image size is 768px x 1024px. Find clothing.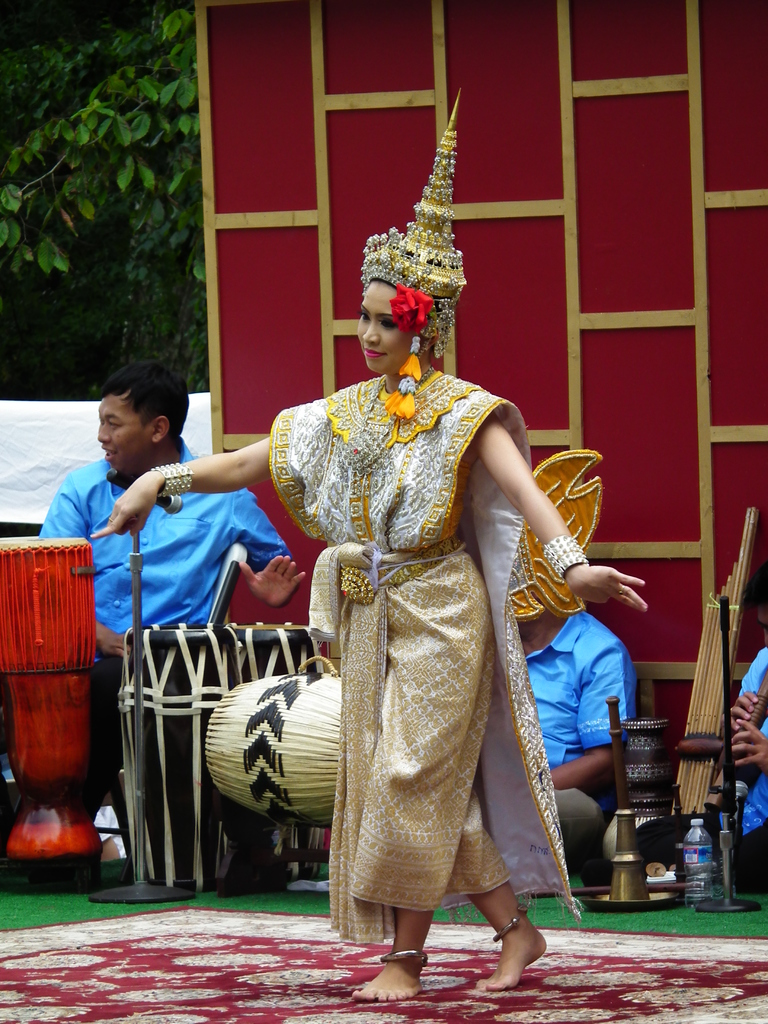
513 607 639 882.
